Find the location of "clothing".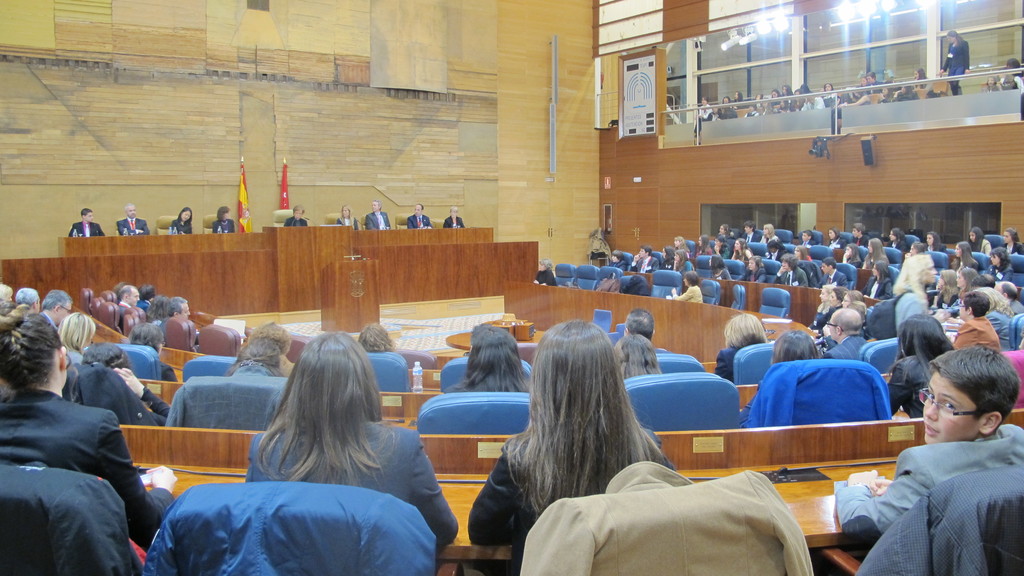
Location: (left=0, top=394, right=173, bottom=543).
